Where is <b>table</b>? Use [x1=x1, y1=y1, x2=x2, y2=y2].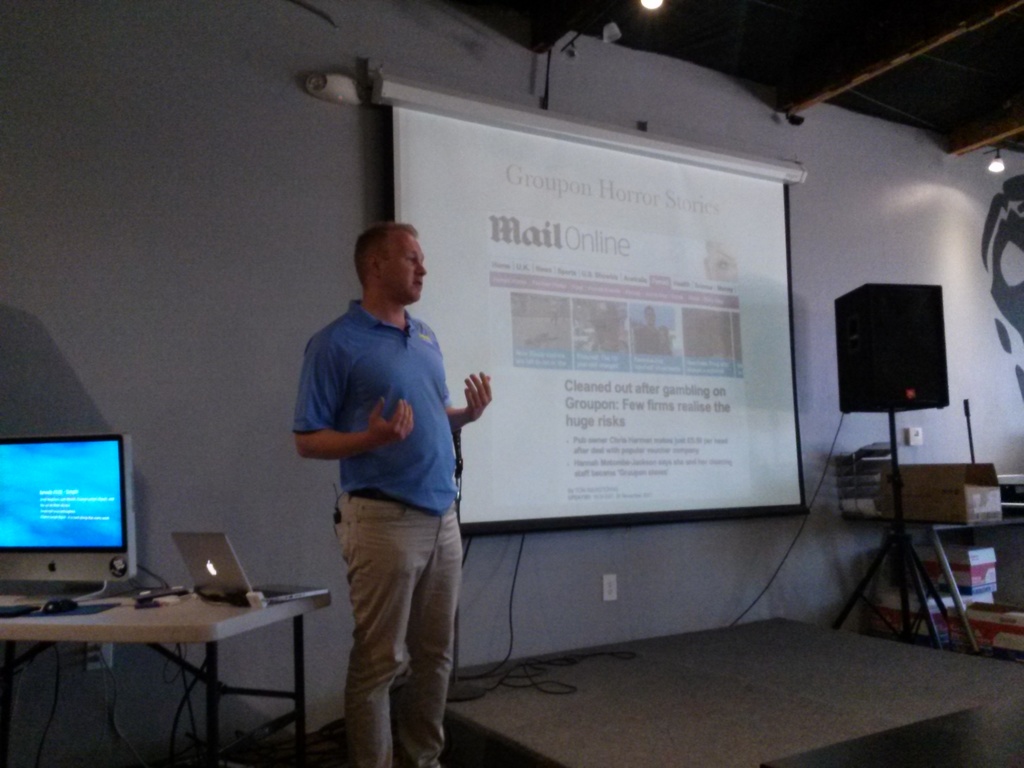
[x1=851, y1=516, x2=1021, y2=653].
